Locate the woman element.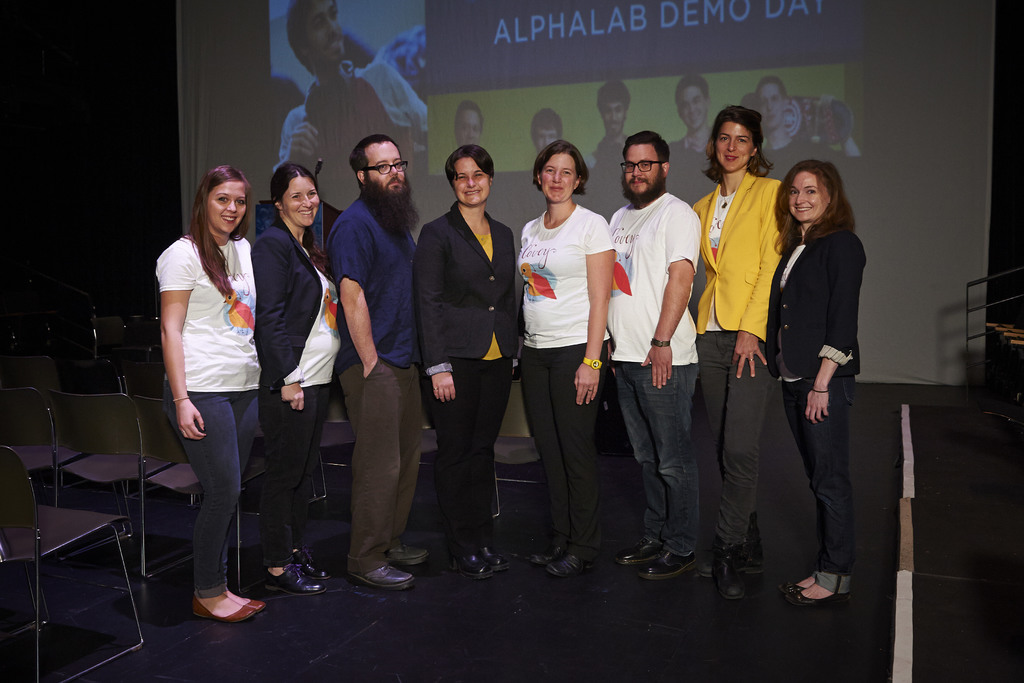
Element bbox: <box>765,169,866,603</box>.
